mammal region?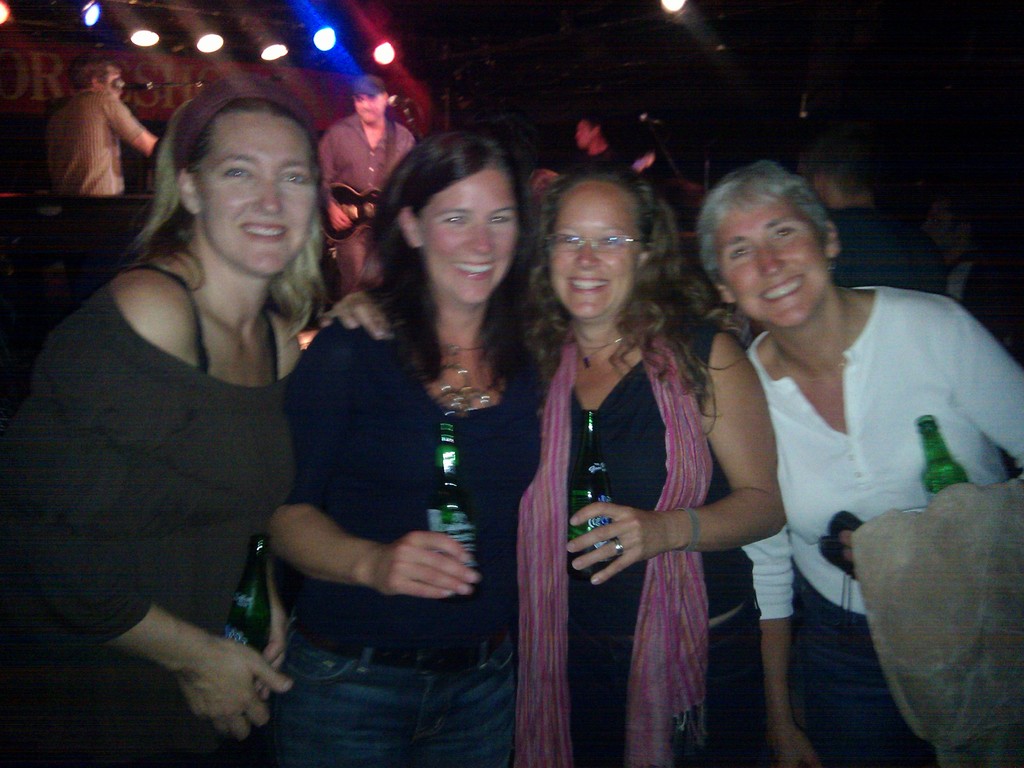
rect(922, 180, 1023, 371)
